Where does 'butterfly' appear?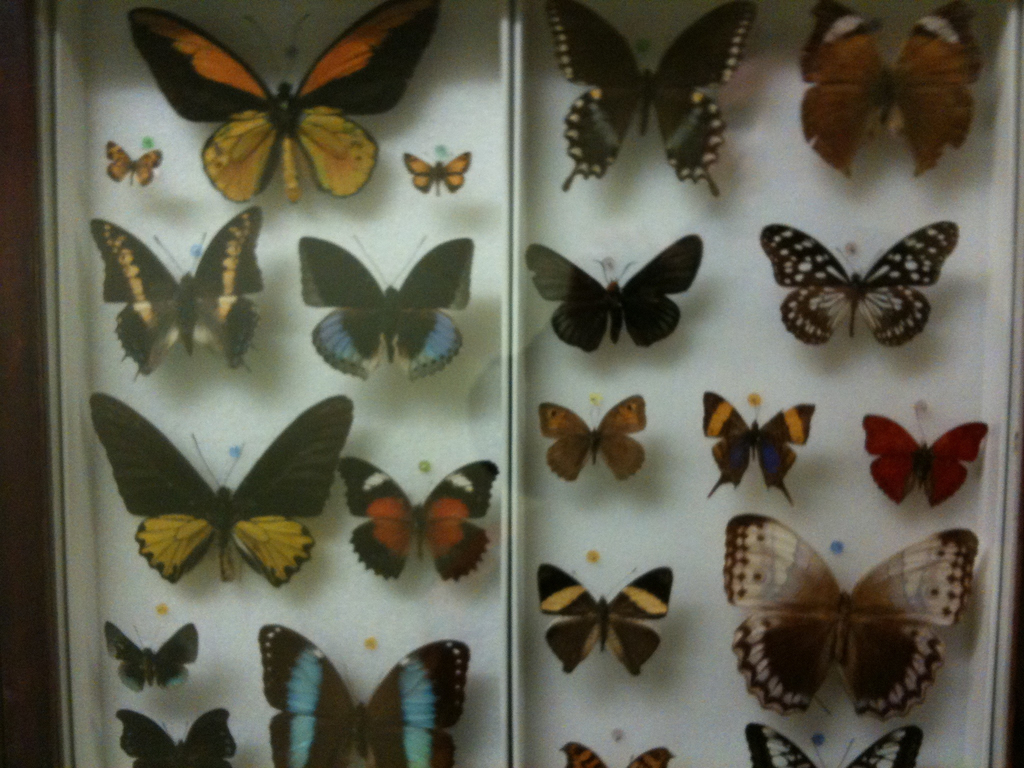
Appears at <region>734, 520, 976, 710</region>.
